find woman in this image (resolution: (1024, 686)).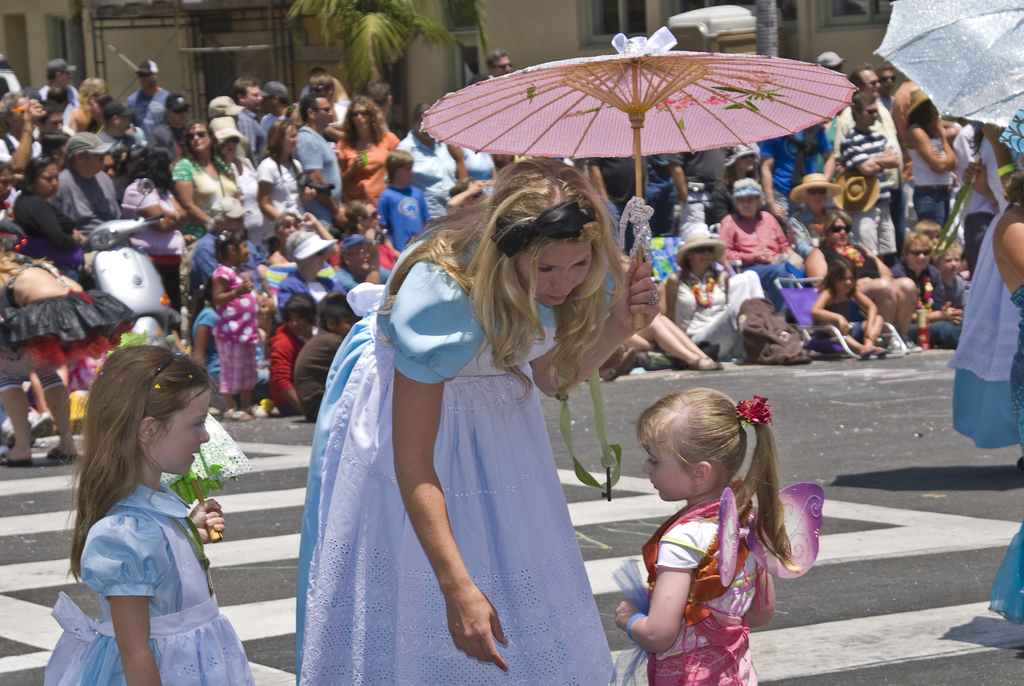
bbox(664, 223, 773, 364).
